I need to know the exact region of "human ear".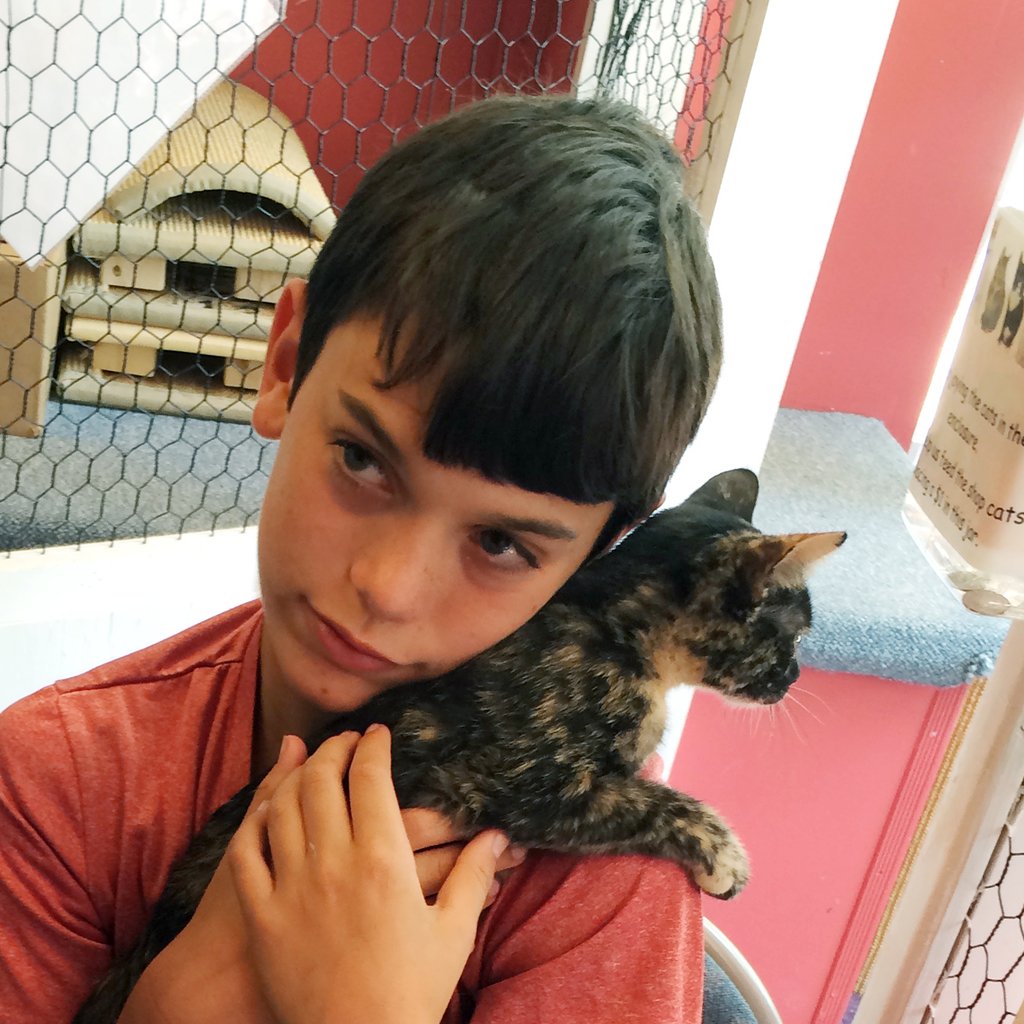
Region: [x1=248, y1=276, x2=304, y2=436].
